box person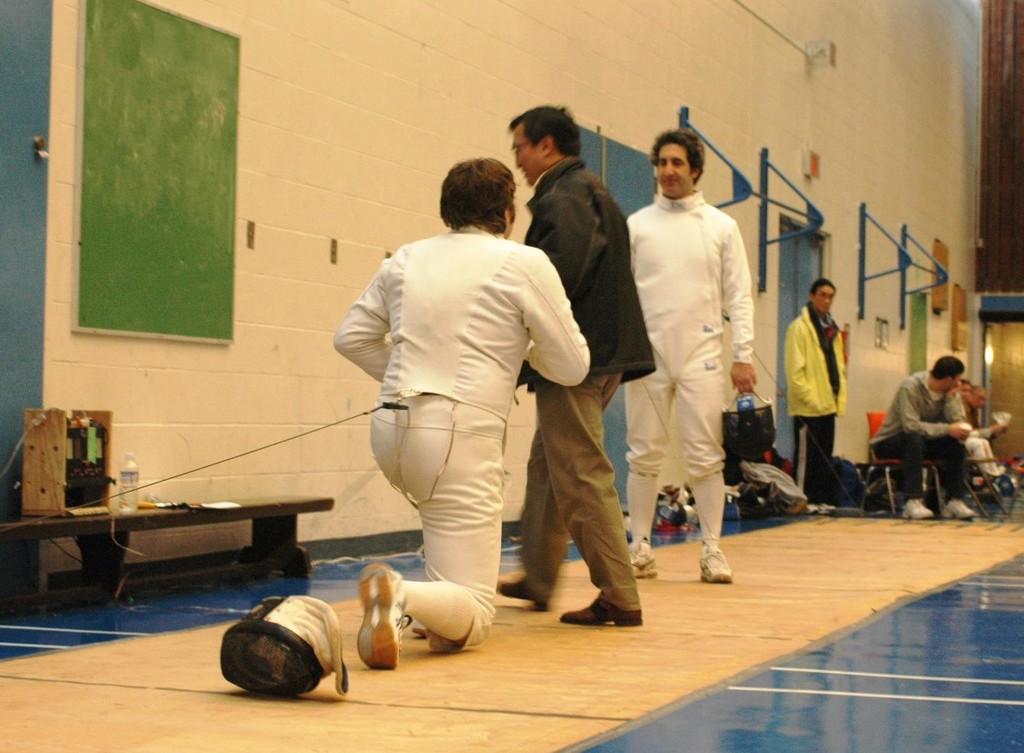
left=326, top=162, right=591, bottom=671
